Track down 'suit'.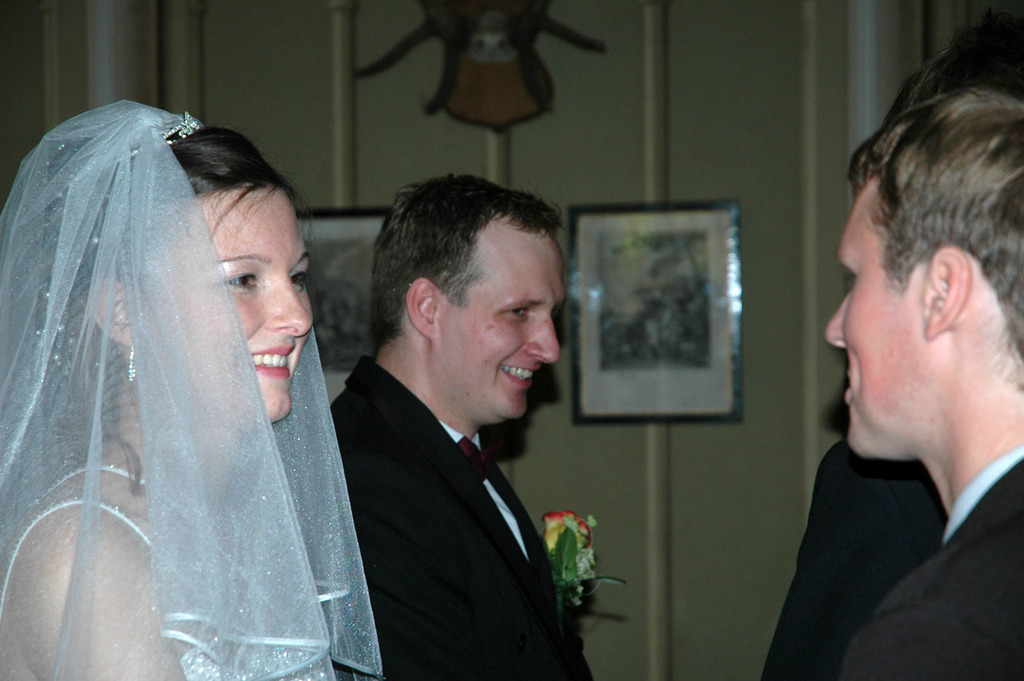
Tracked to x1=762, y1=431, x2=951, y2=680.
